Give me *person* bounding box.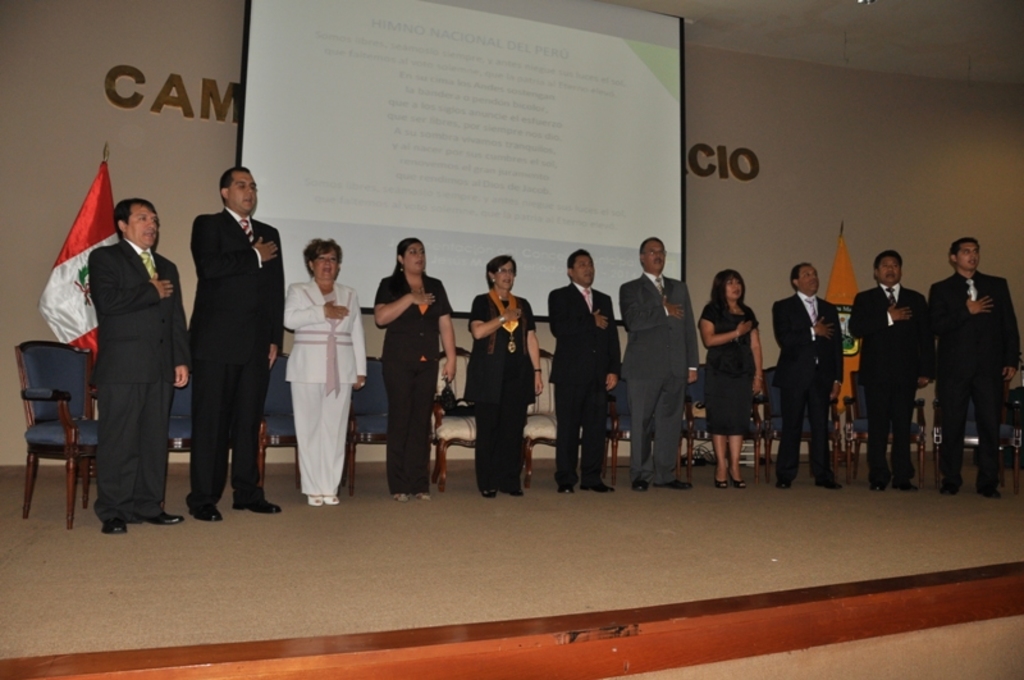
<region>716, 268, 776, 490</region>.
